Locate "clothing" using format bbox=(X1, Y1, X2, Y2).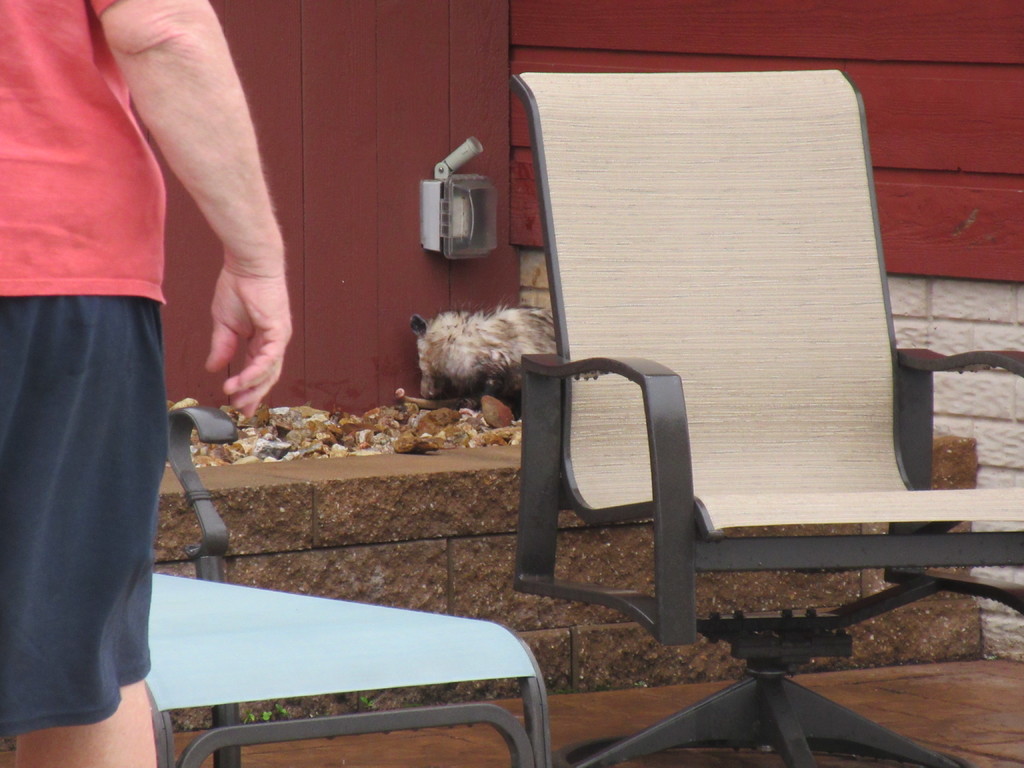
bbox=(0, 0, 170, 303).
